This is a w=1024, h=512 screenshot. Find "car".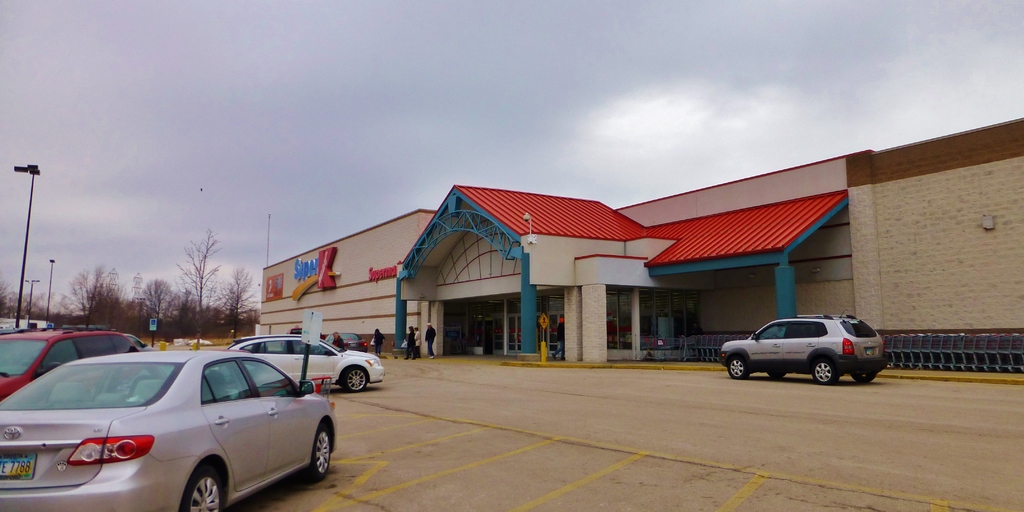
Bounding box: box=[0, 349, 335, 511].
